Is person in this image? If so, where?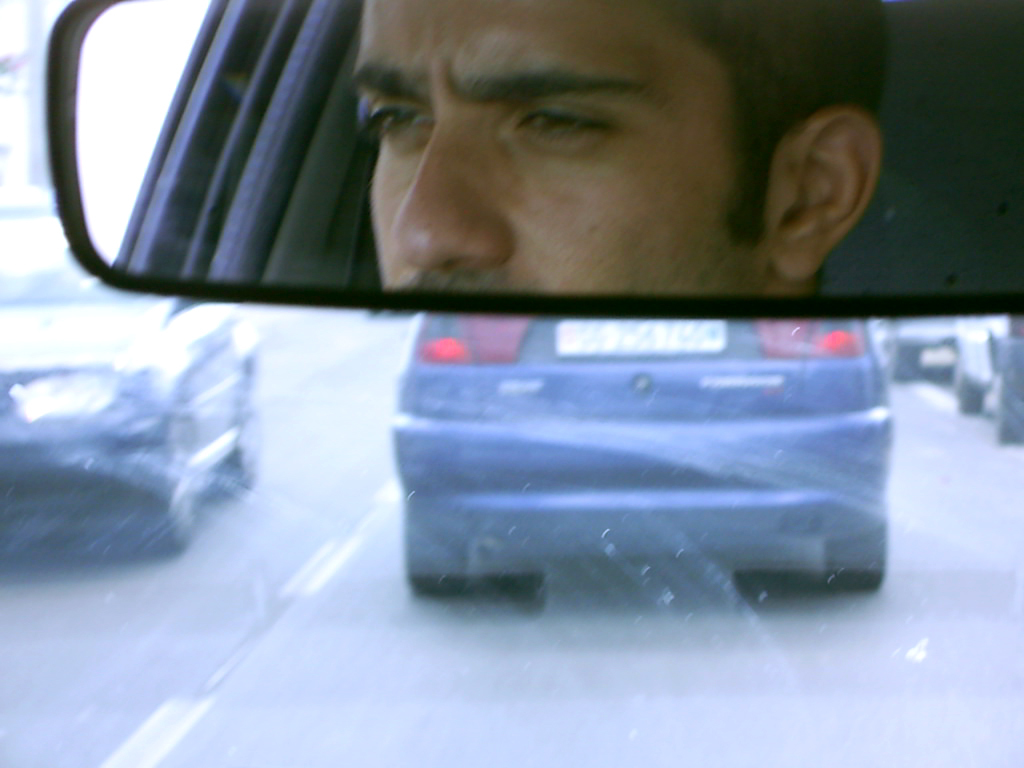
Yes, at (x1=269, y1=28, x2=909, y2=327).
